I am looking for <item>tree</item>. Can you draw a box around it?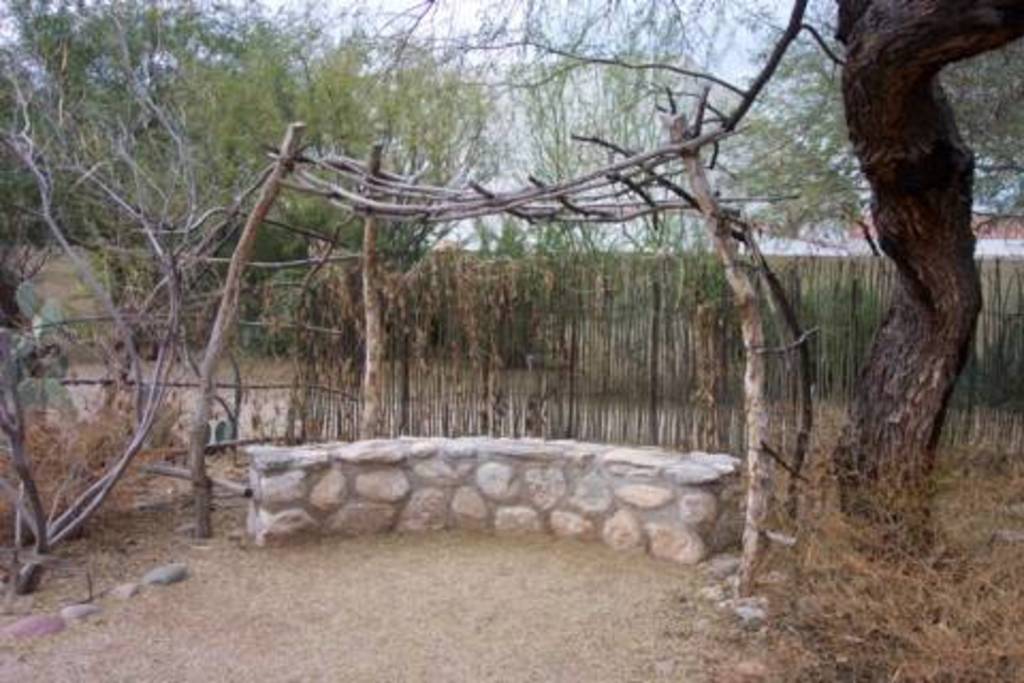
Sure, the bounding box is {"x1": 830, "y1": 0, "x2": 1022, "y2": 551}.
